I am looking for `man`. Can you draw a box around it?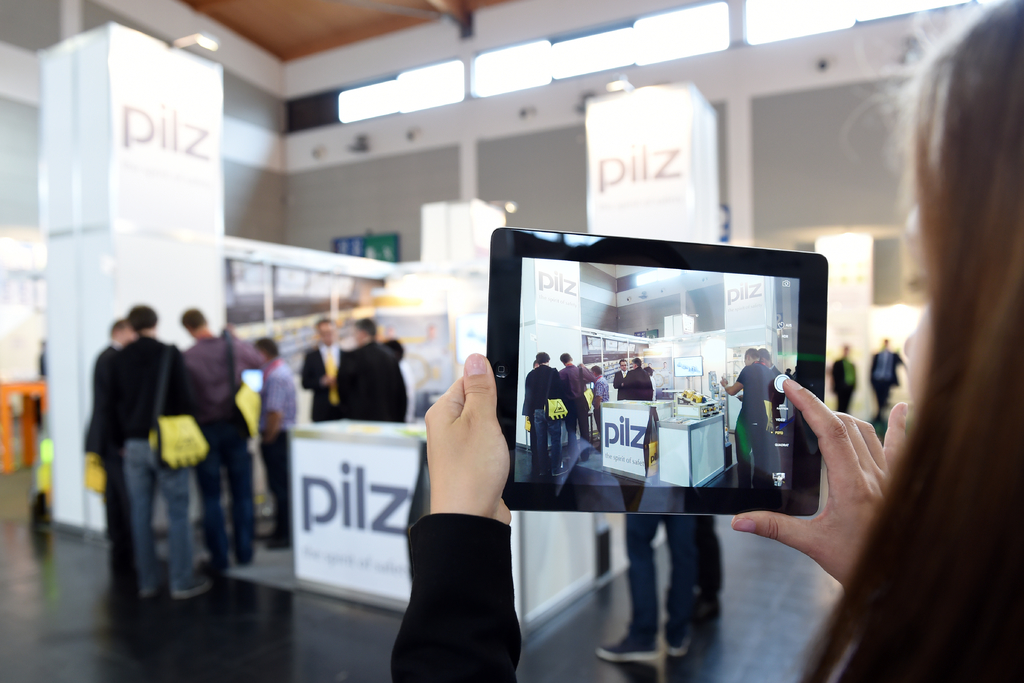
Sure, the bounding box is [x1=611, y1=357, x2=630, y2=396].
